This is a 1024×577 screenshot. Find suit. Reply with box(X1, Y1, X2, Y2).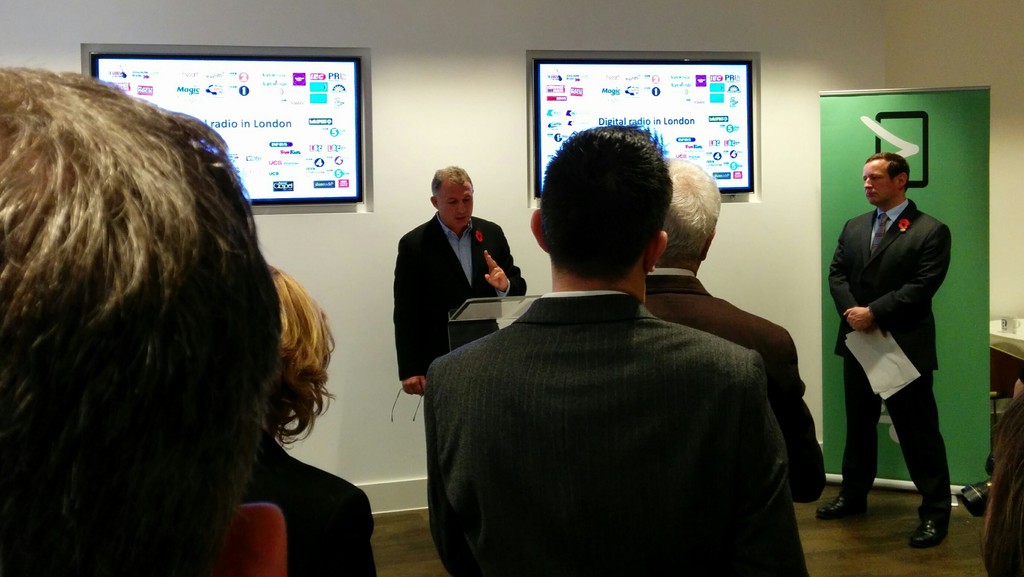
box(828, 164, 961, 514).
